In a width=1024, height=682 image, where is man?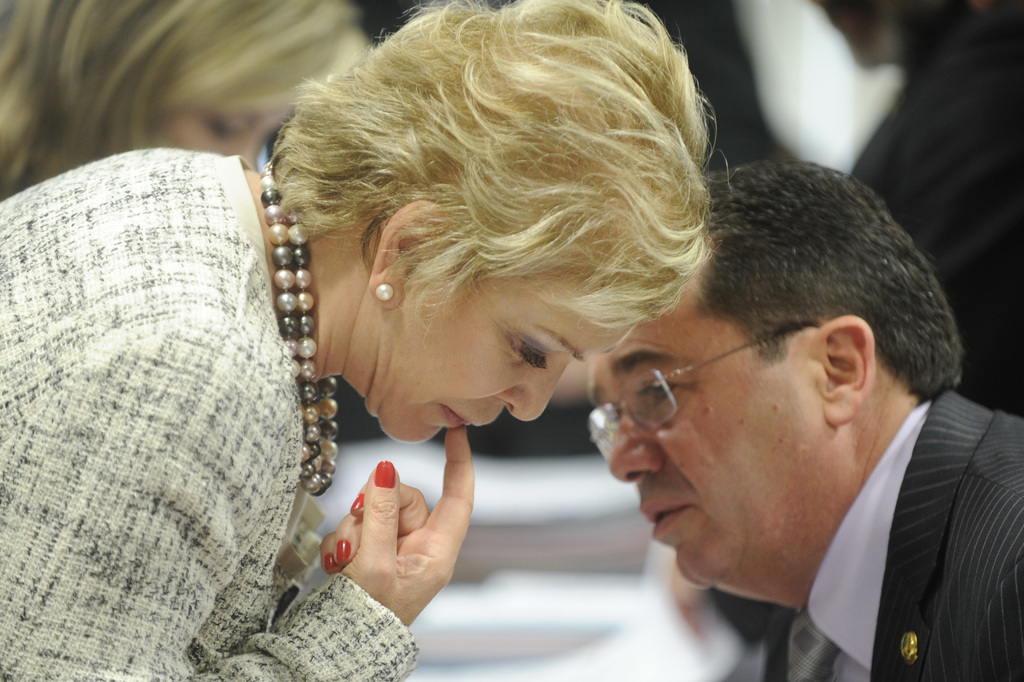
{"left": 586, "top": 197, "right": 1007, "bottom": 681}.
